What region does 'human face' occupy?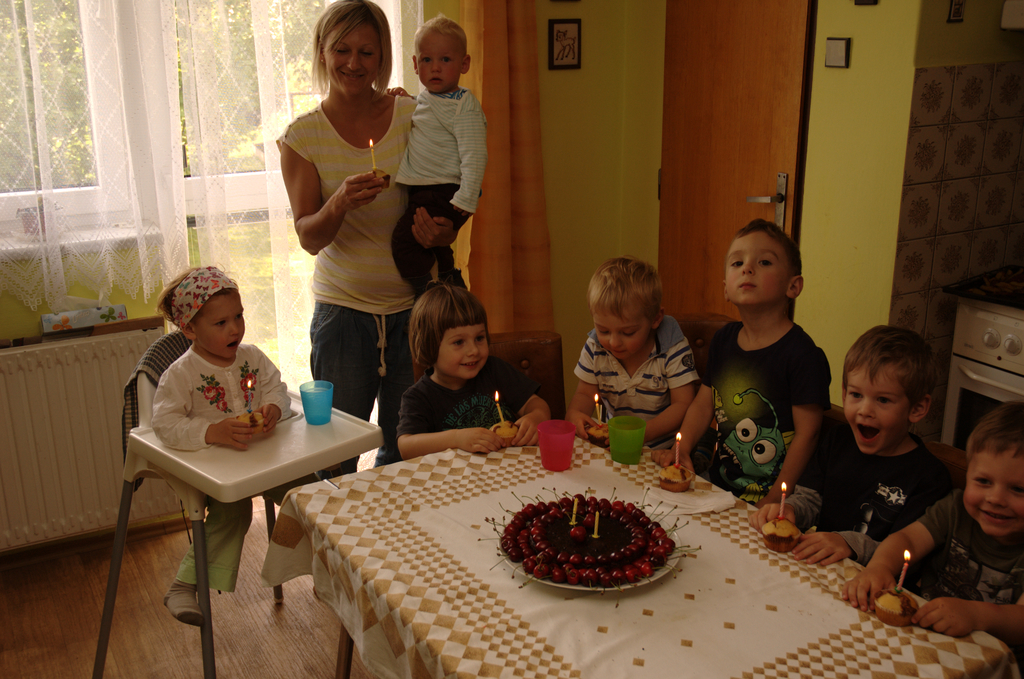
593,300,653,361.
